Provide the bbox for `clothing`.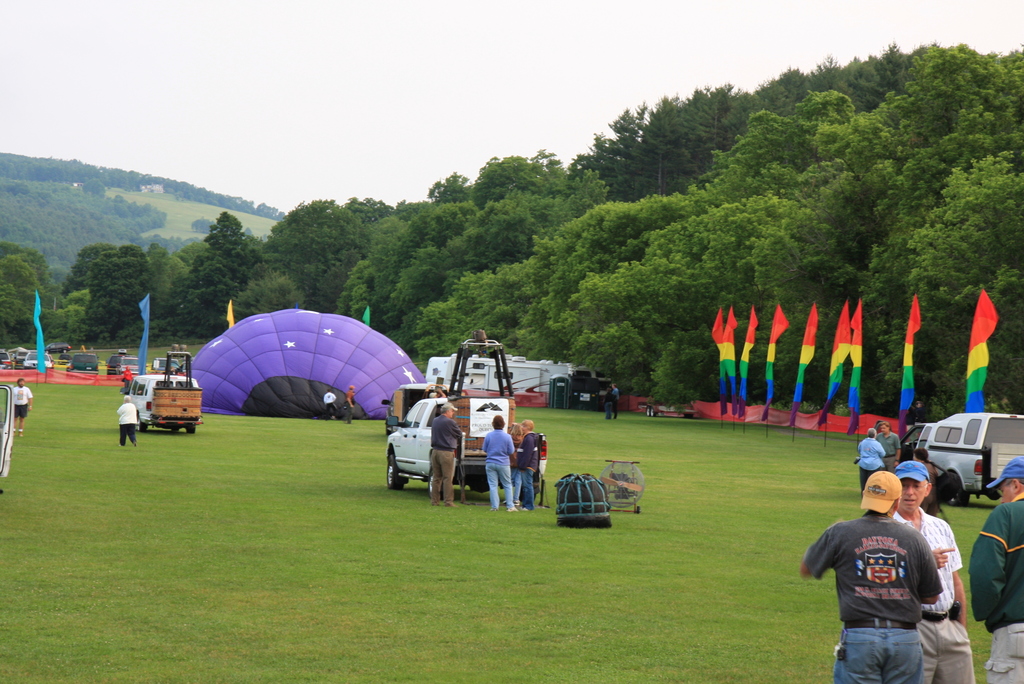
crop(612, 384, 619, 411).
